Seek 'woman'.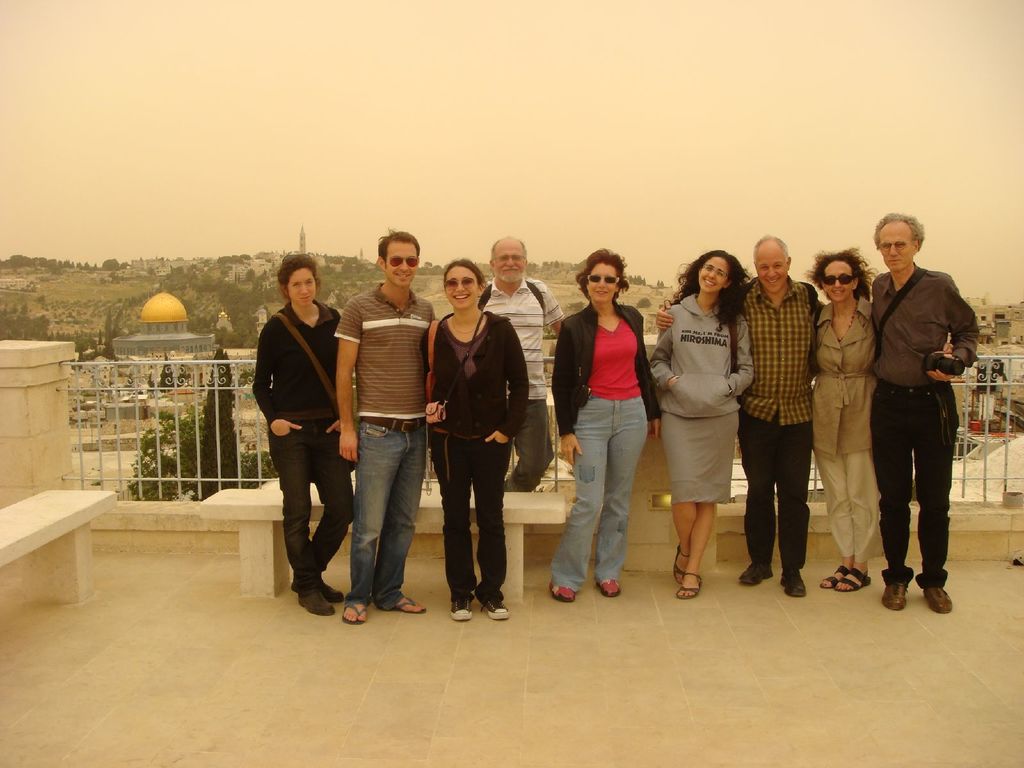
[x1=419, y1=254, x2=531, y2=630].
